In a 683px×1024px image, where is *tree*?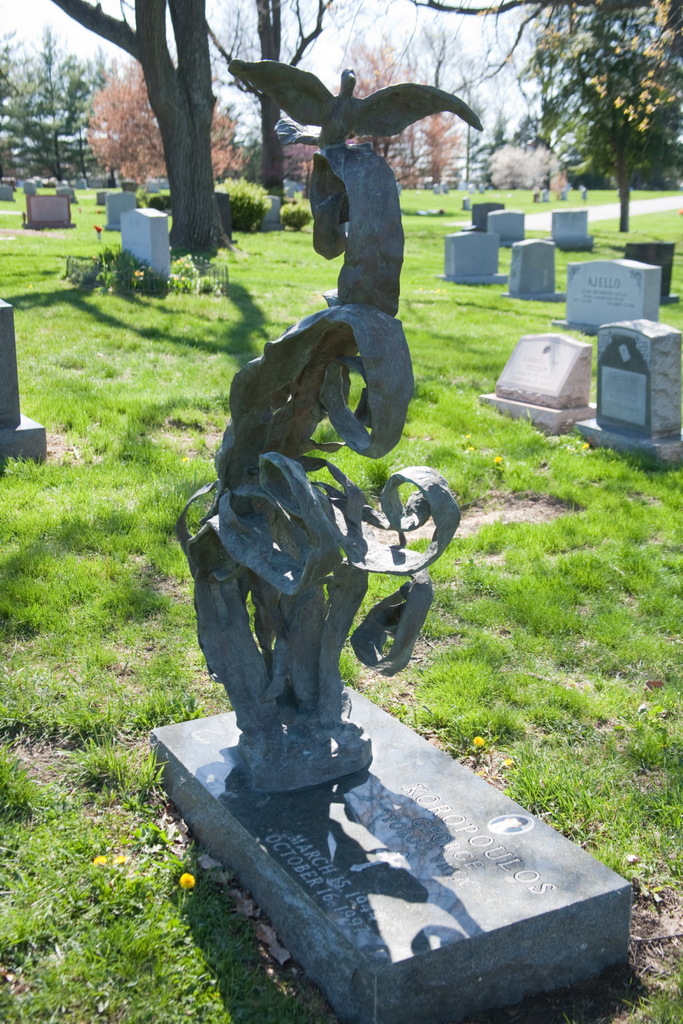
[left=341, top=32, right=458, bottom=191].
